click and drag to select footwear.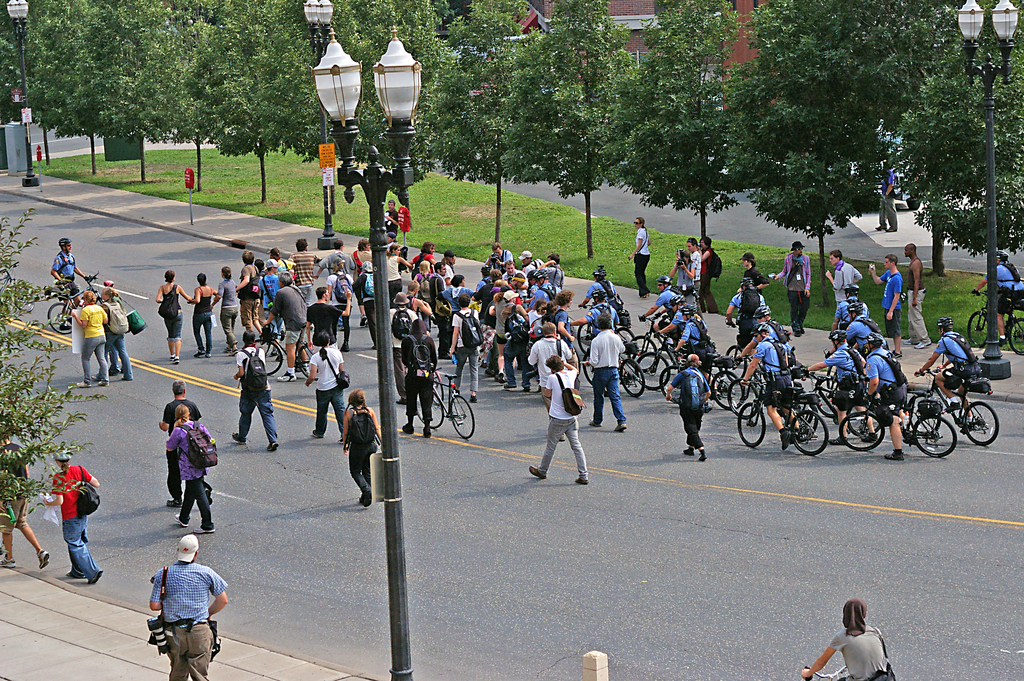
Selection: x1=405 y1=419 x2=417 y2=436.
